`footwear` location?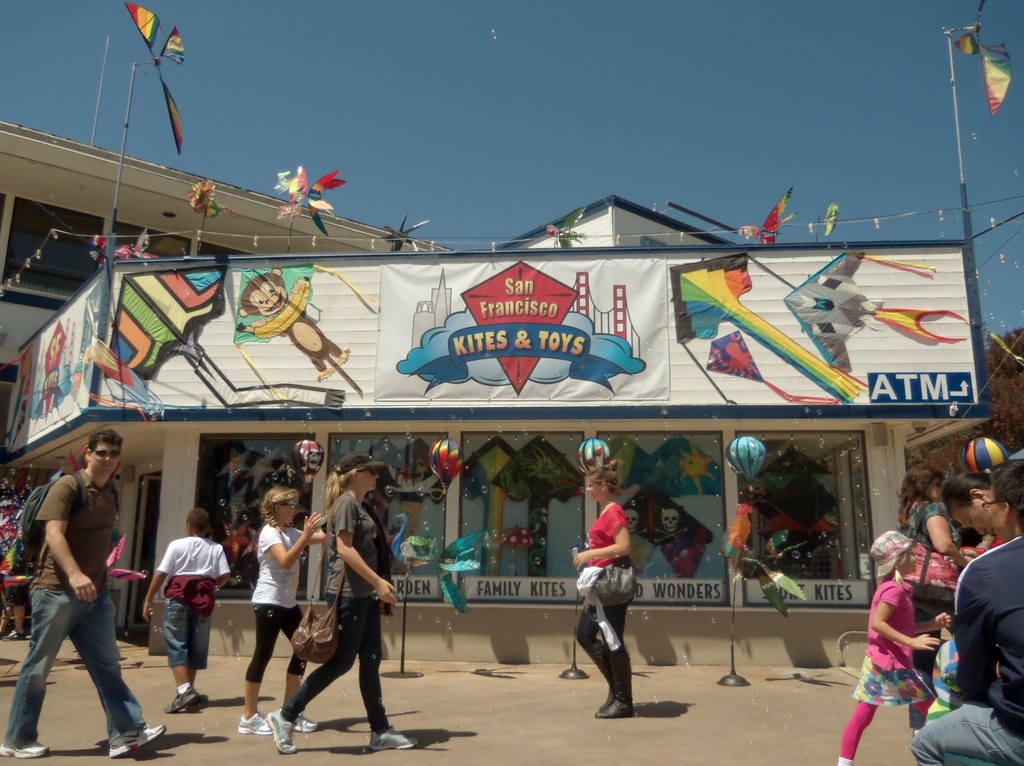
x1=0 y1=740 x2=49 y2=762
